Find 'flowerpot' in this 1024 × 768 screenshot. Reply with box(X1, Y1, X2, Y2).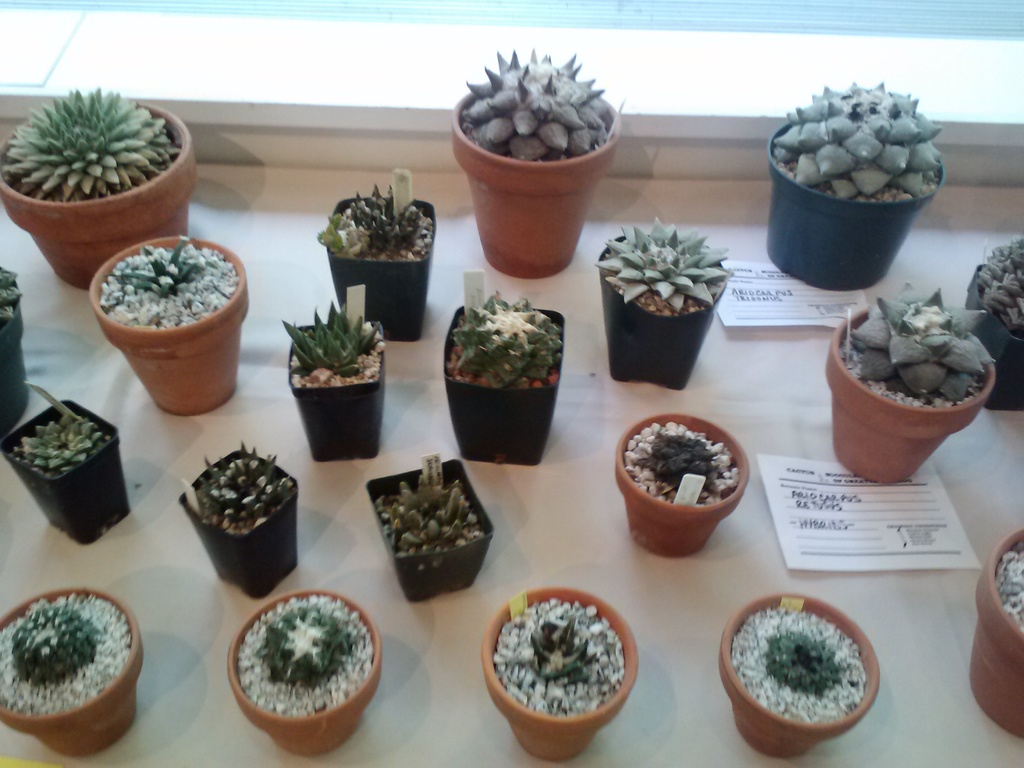
box(481, 586, 638, 761).
